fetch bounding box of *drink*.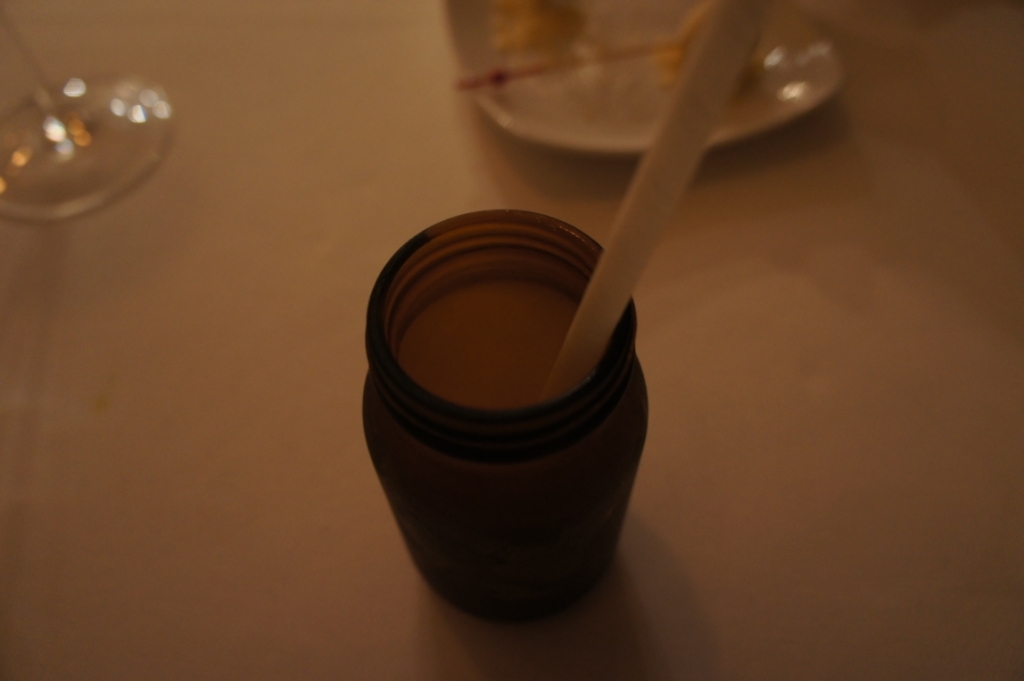
Bbox: x1=397 y1=285 x2=614 y2=410.
